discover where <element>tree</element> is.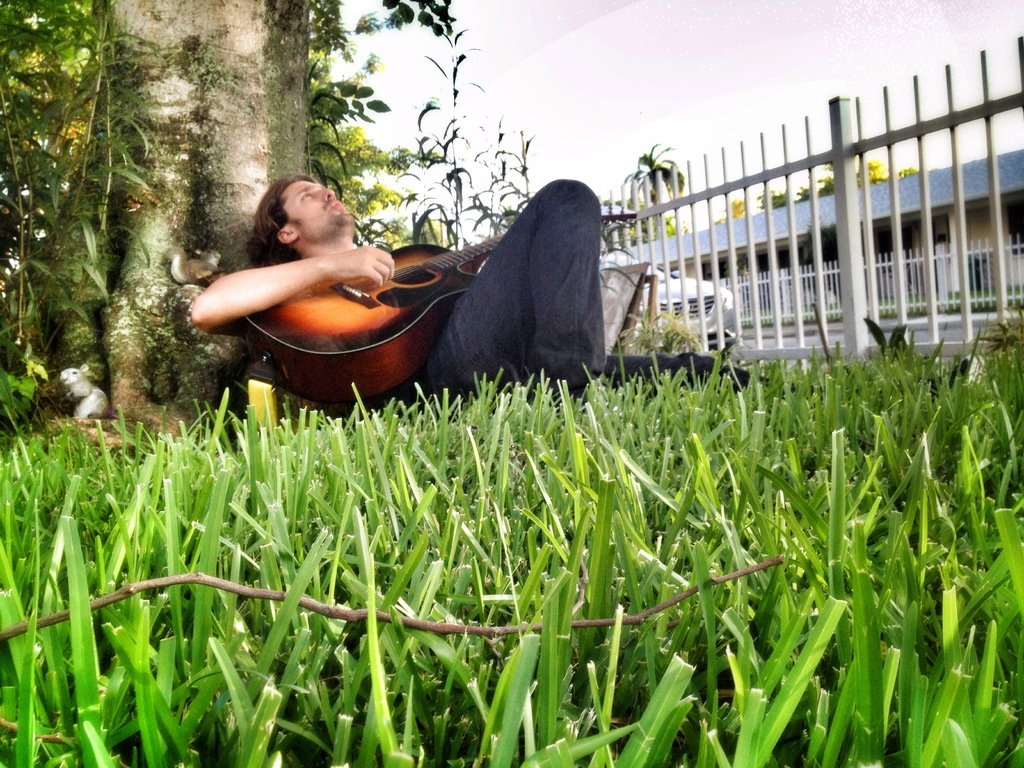
Discovered at <box>0,0,309,460</box>.
